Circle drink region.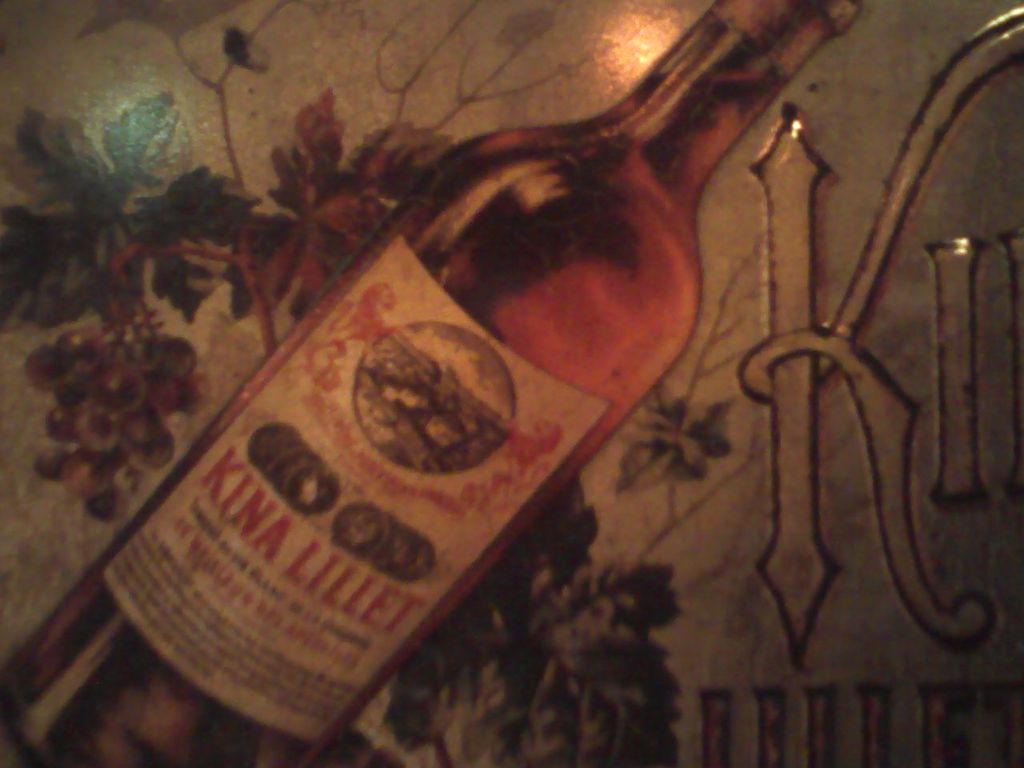
Region: 110/75/821/767.
